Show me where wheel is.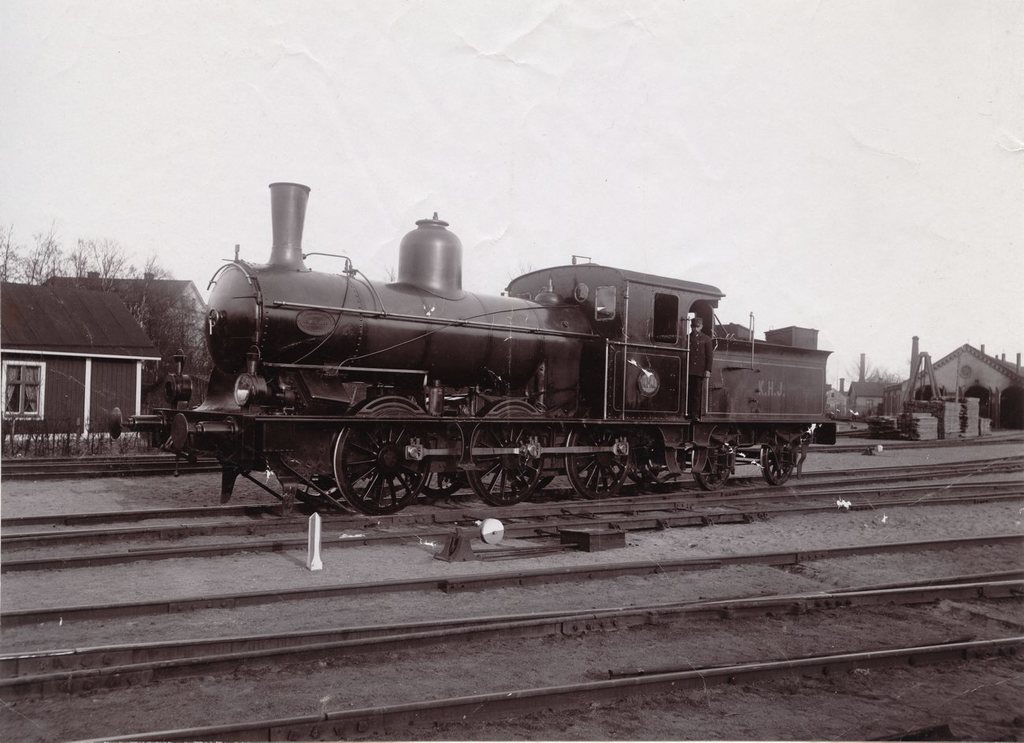
wheel is at x1=466, y1=397, x2=544, y2=504.
